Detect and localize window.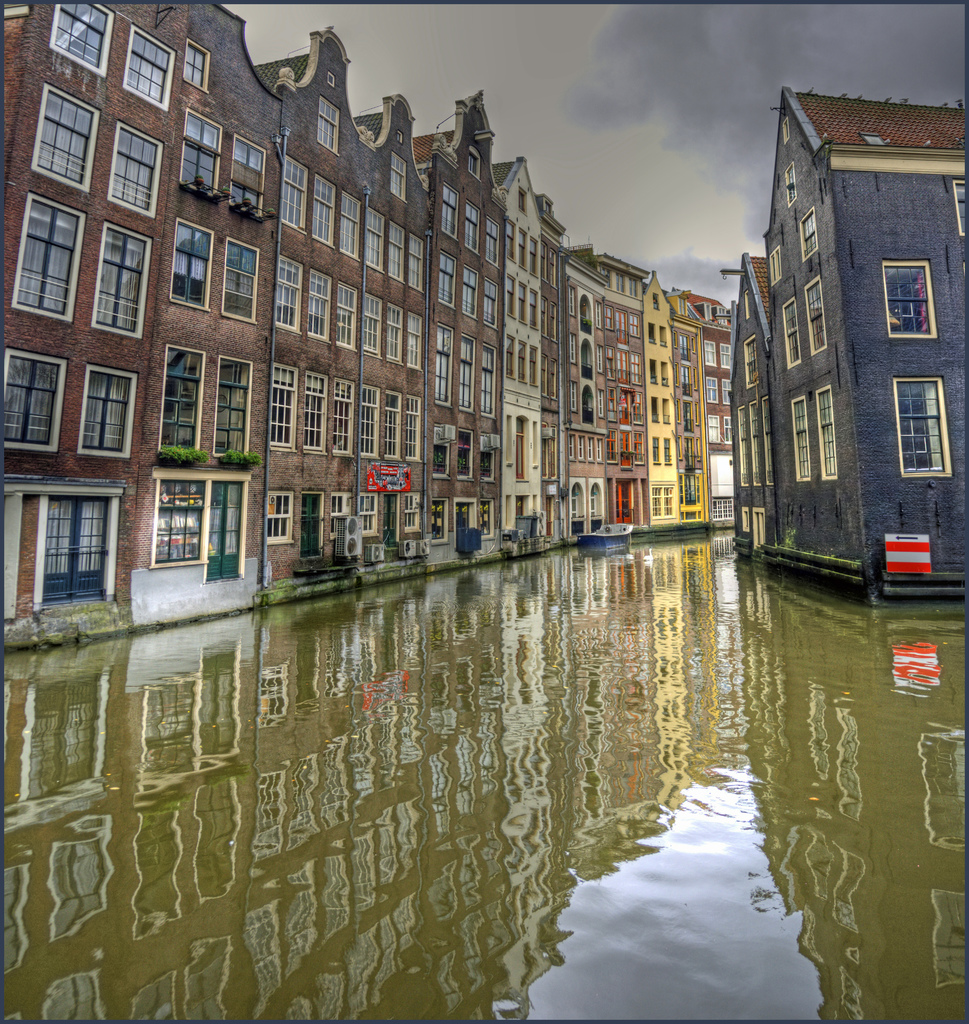
Localized at (x1=802, y1=207, x2=827, y2=271).
